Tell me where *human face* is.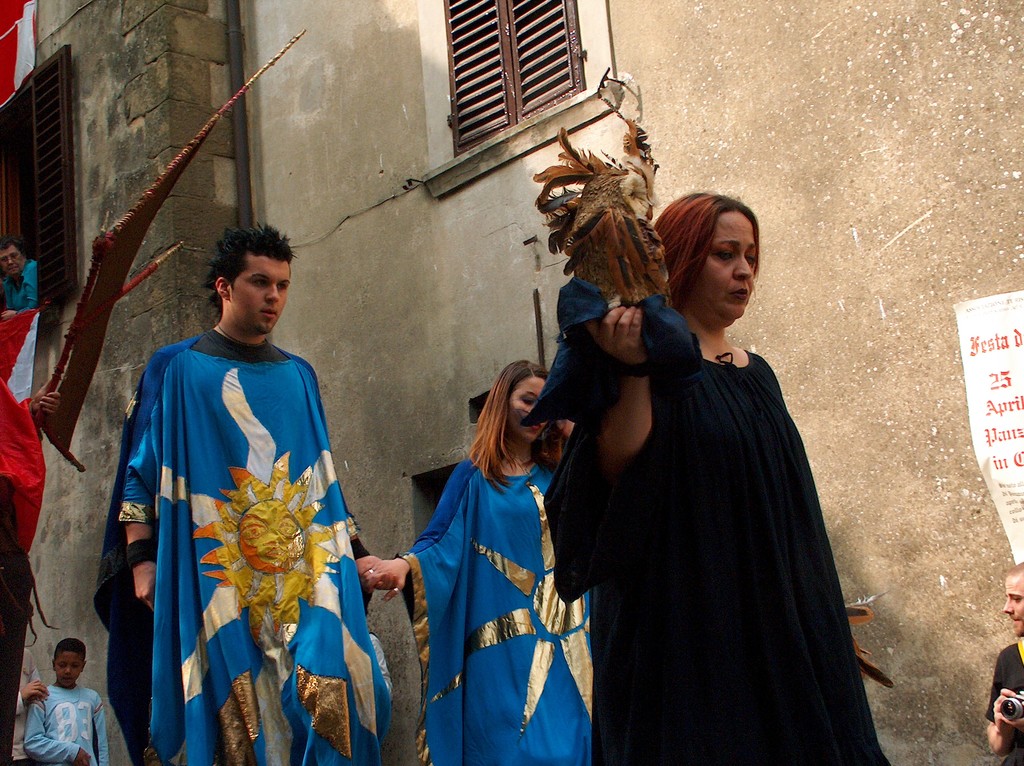
*human face* is at (699,198,753,321).
